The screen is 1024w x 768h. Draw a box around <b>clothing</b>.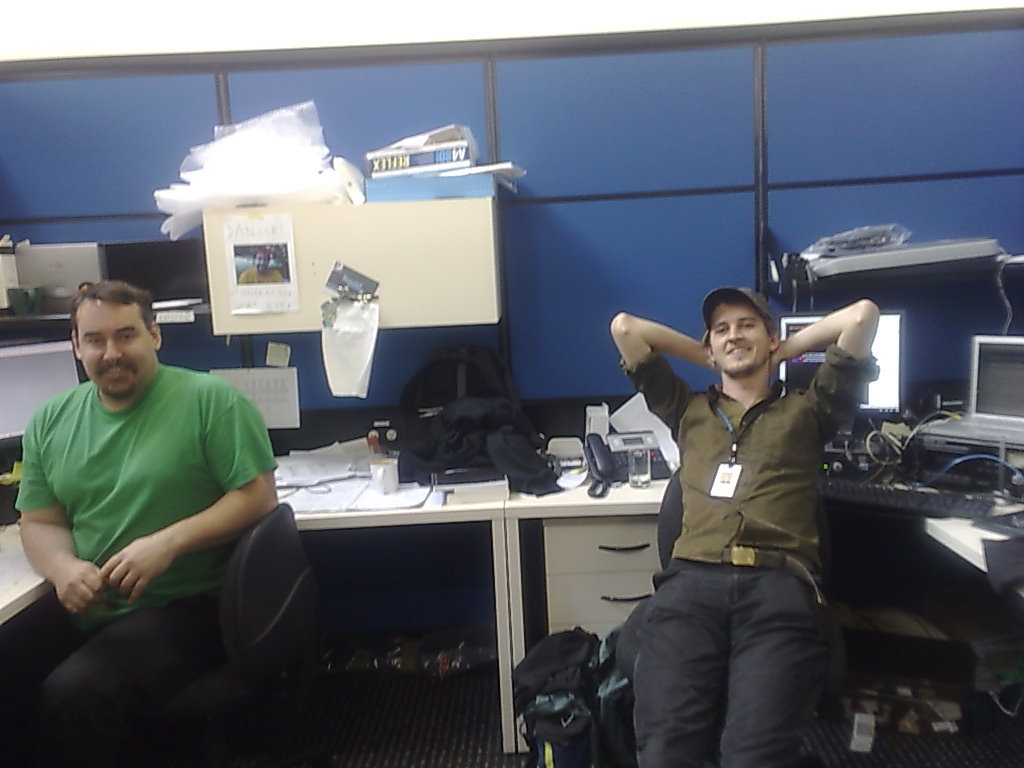
box(8, 350, 276, 599).
